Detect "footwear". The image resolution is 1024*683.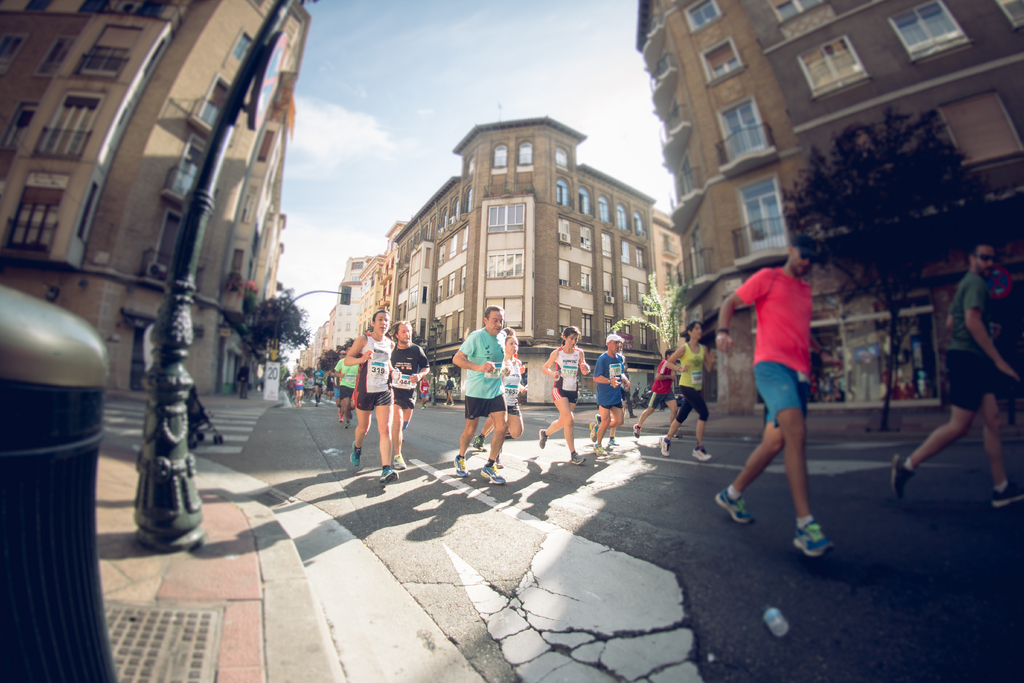
<box>452,454,467,480</box>.
